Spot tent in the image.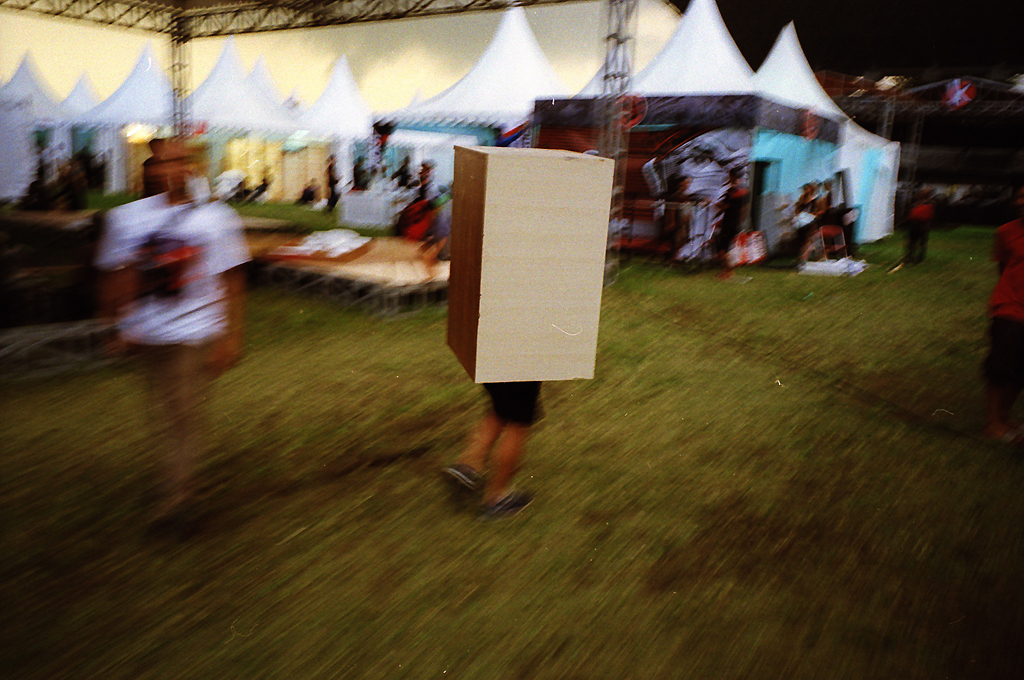
tent found at 83,48,185,123.
